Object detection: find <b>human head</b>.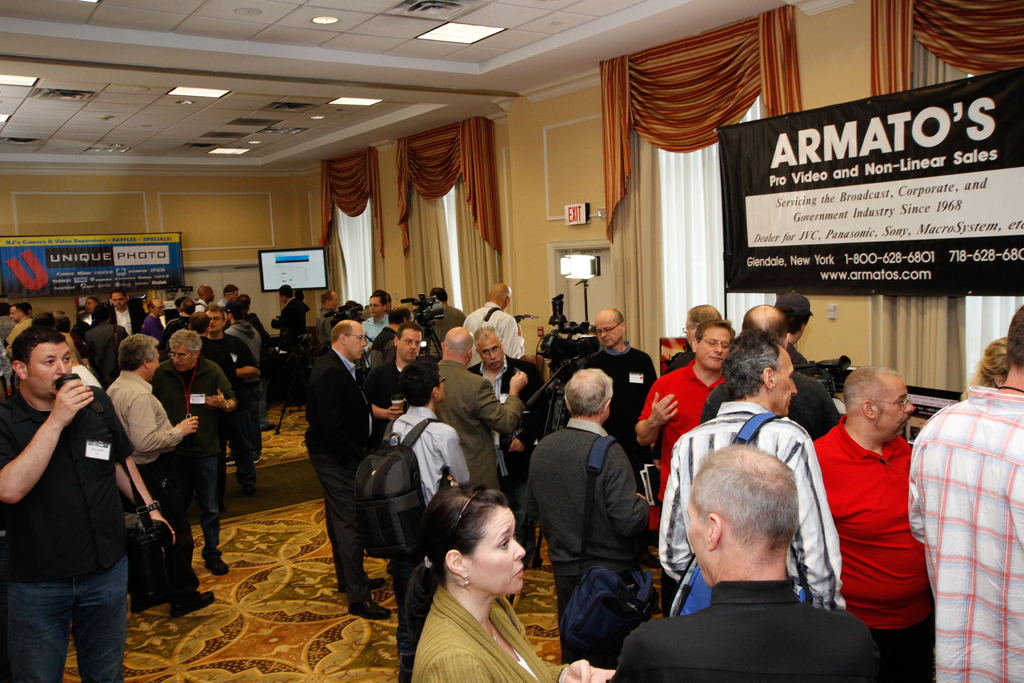
crop(401, 360, 447, 403).
